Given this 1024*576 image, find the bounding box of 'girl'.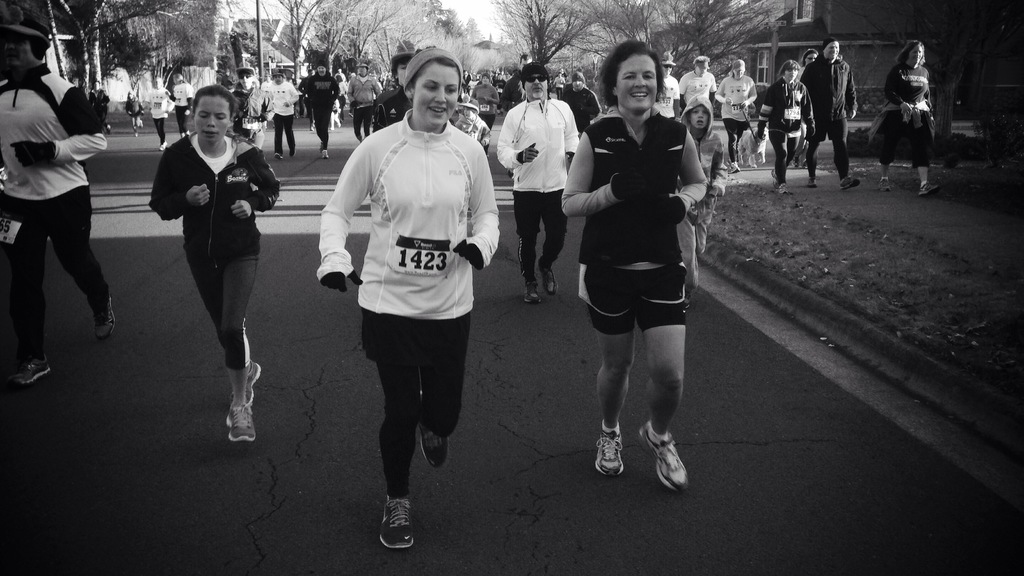
Rect(124, 89, 143, 138).
